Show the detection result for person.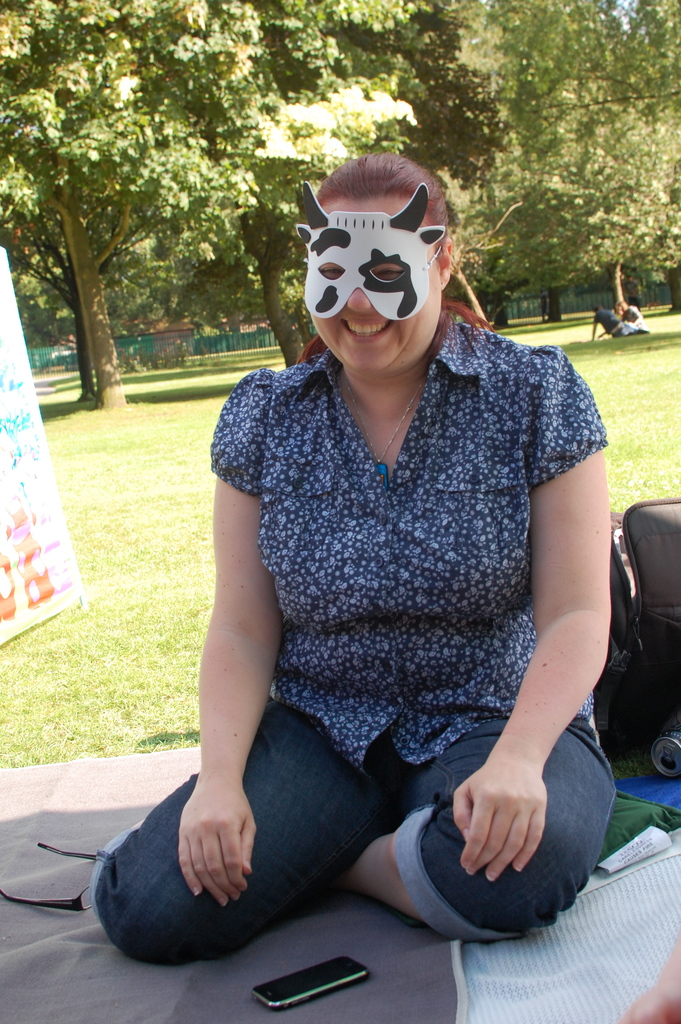
[77,143,619,967].
